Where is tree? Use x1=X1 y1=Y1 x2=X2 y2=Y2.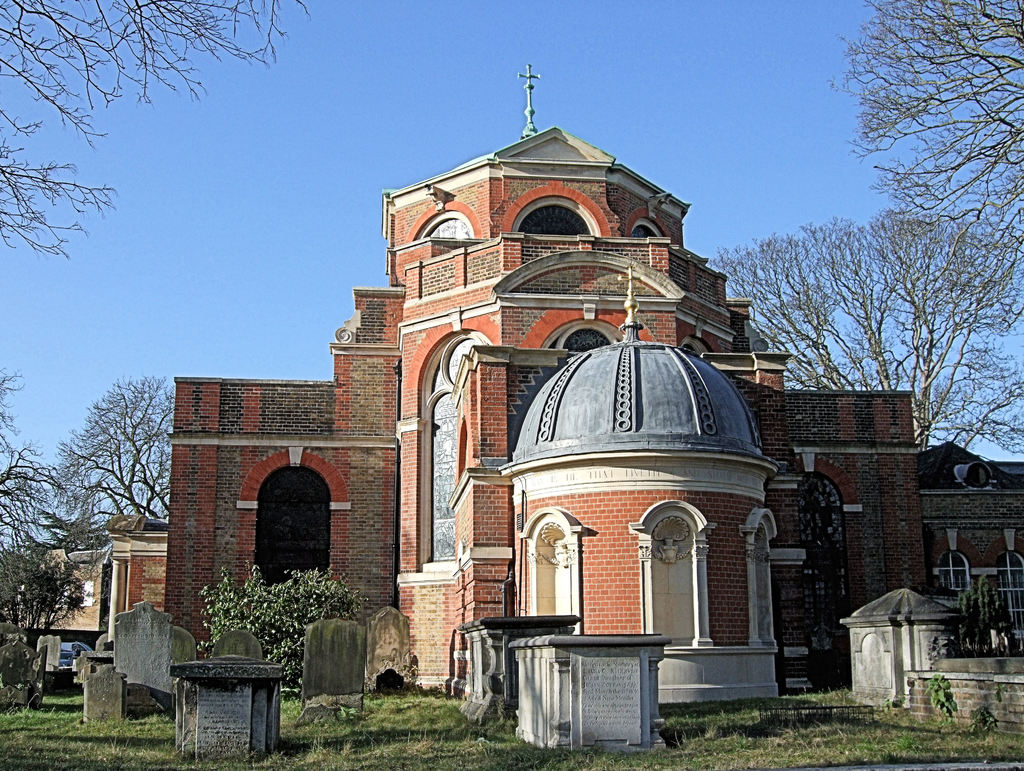
x1=42 y1=369 x2=187 y2=528.
